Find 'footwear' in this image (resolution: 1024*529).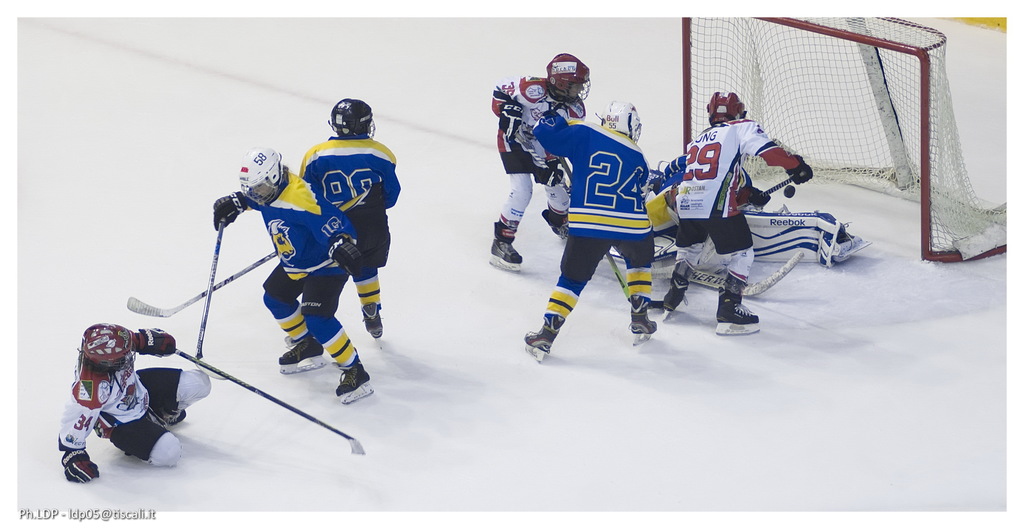
[left=527, top=314, right=563, bottom=352].
